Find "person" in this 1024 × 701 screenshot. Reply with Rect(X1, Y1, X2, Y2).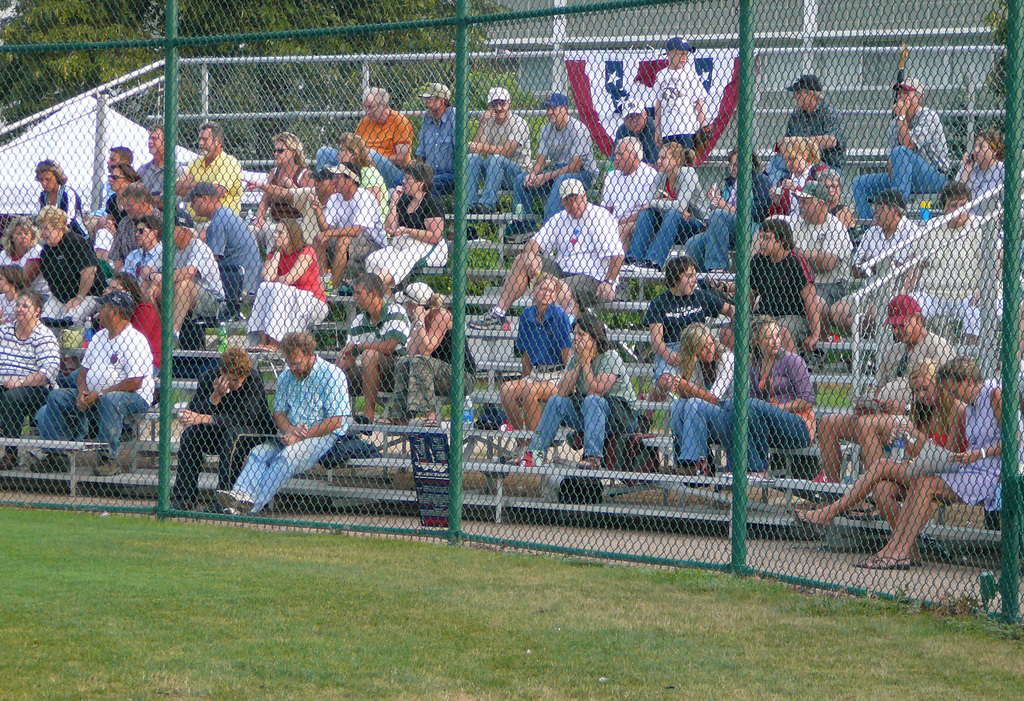
Rect(244, 216, 339, 346).
